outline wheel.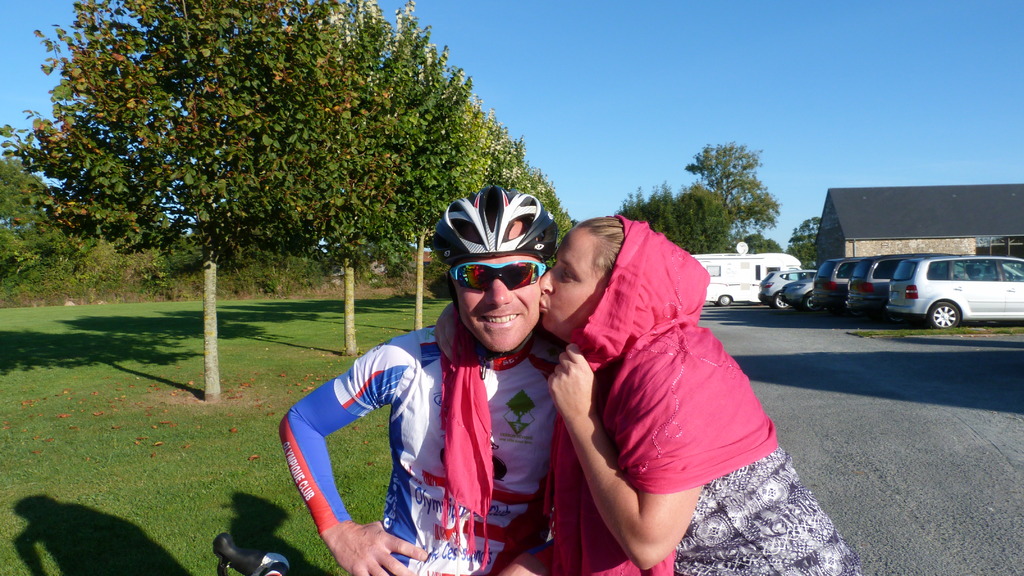
Outline: Rect(721, 292, 738, 310).
